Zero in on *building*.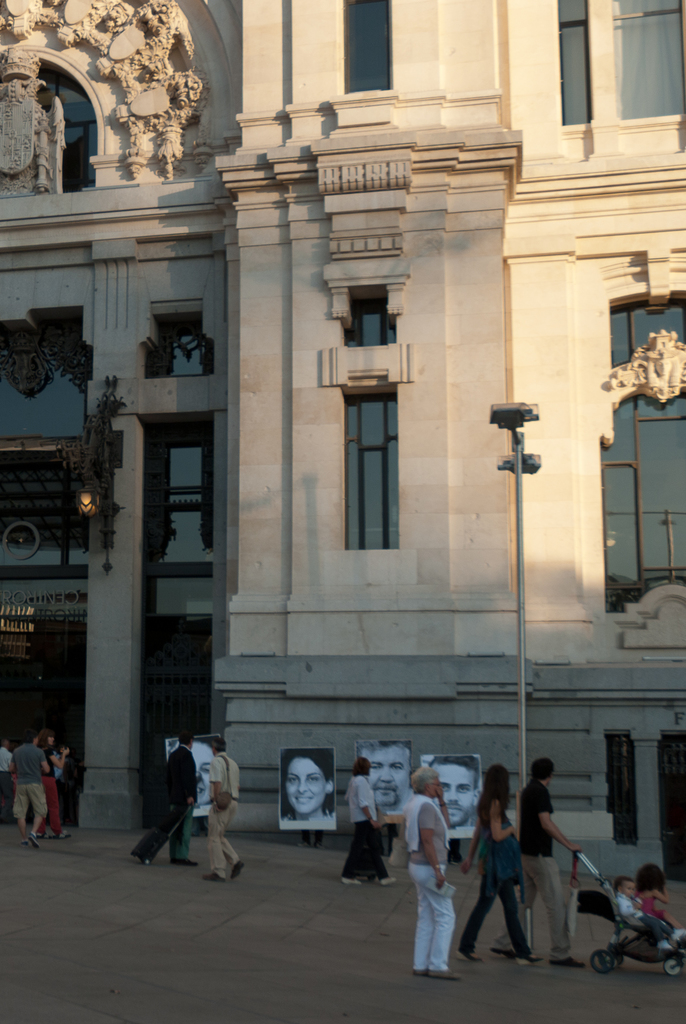
Zeroed in: x1=0, y1=0, x2=685, y2=883.
